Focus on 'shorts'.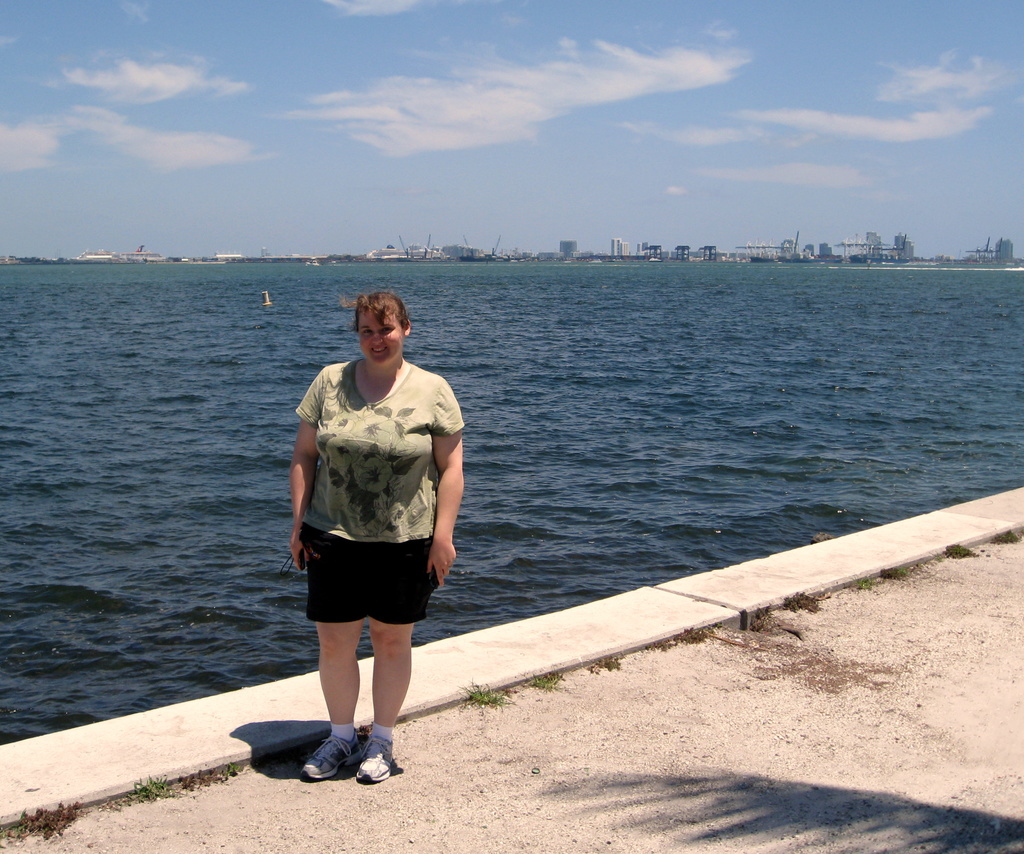
Focused at box(290, 562, 435, 633).
